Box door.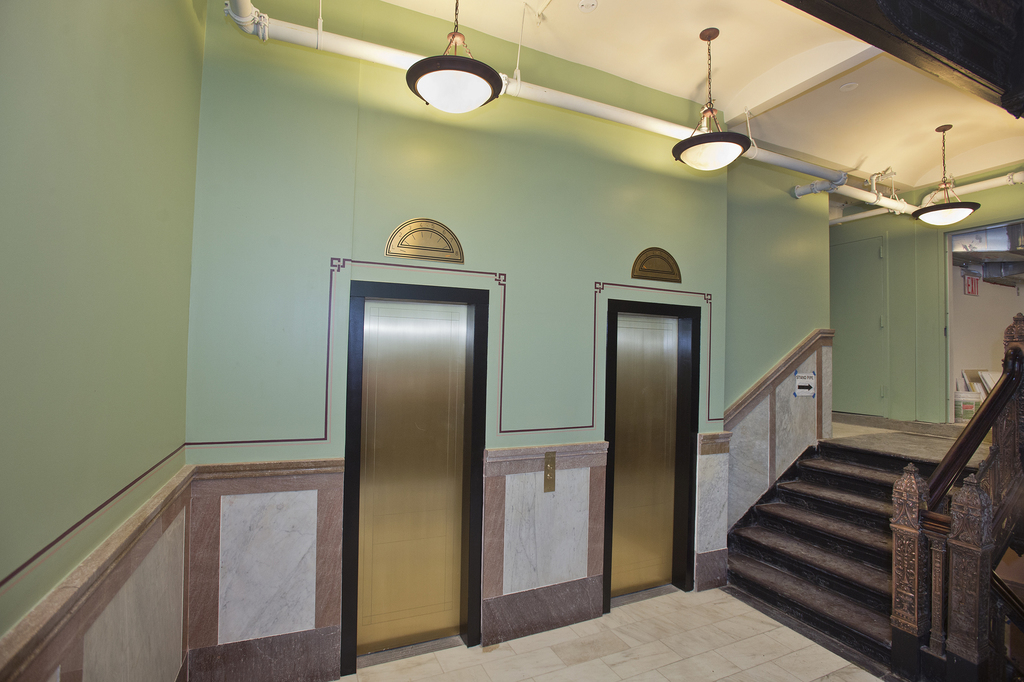
<bbox>345, 288, 483, 652</bbox>.
